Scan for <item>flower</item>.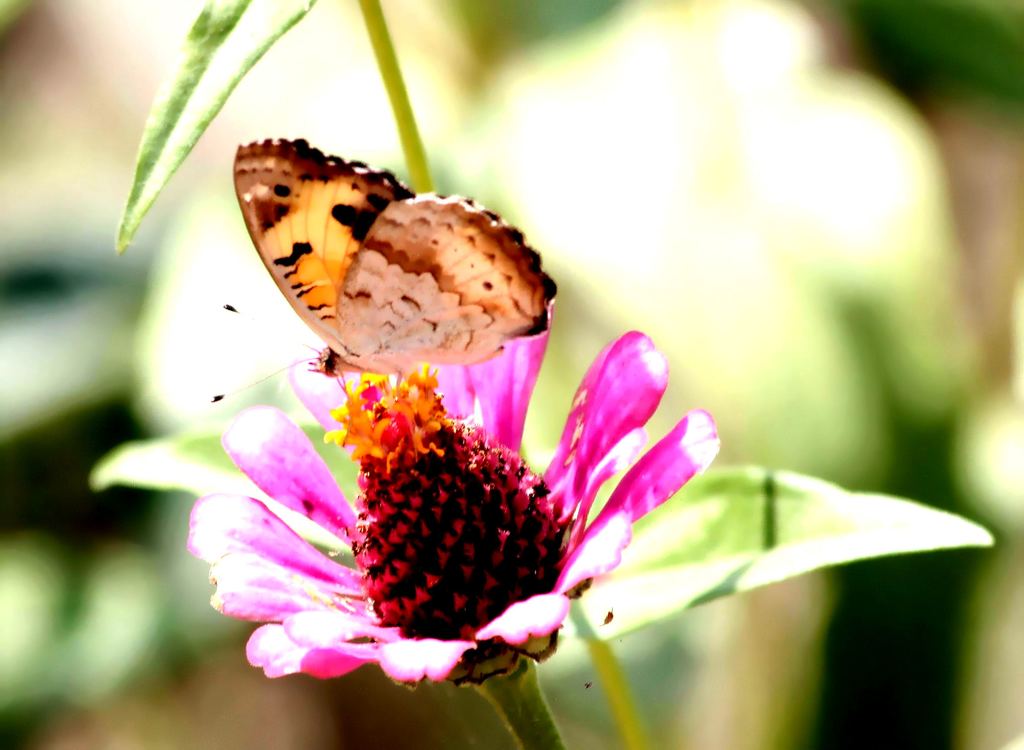
Scan result: <bbox>129, 275, 743, 721</bbox>.
